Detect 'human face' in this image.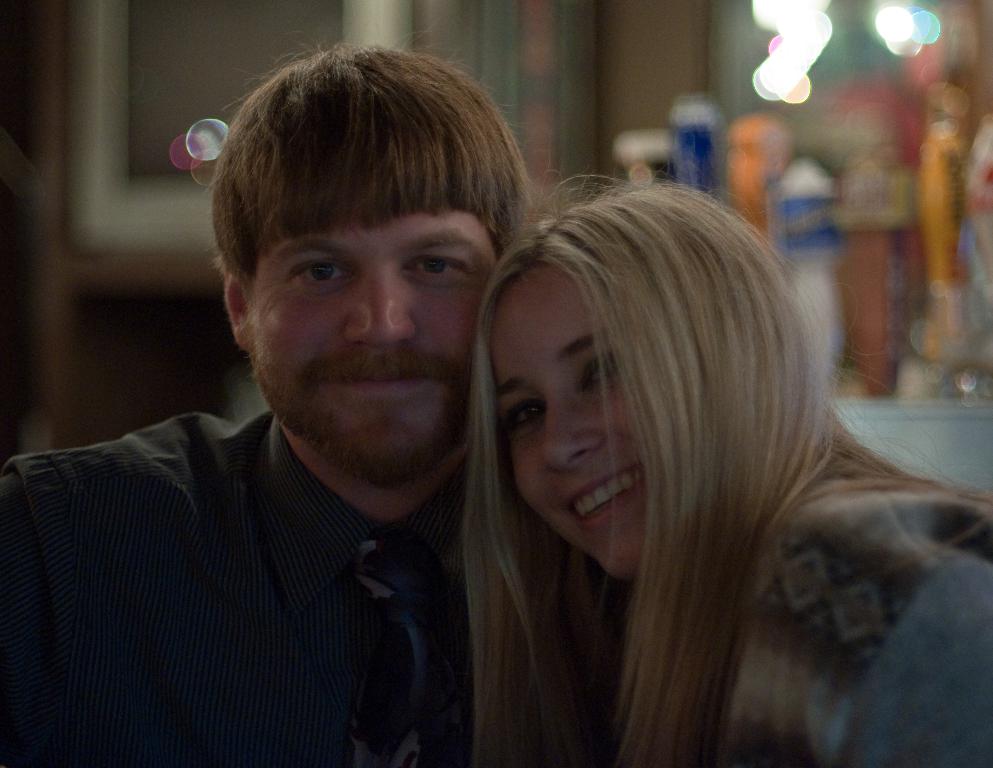
Detection: crop(493, 268, 653, 584).
